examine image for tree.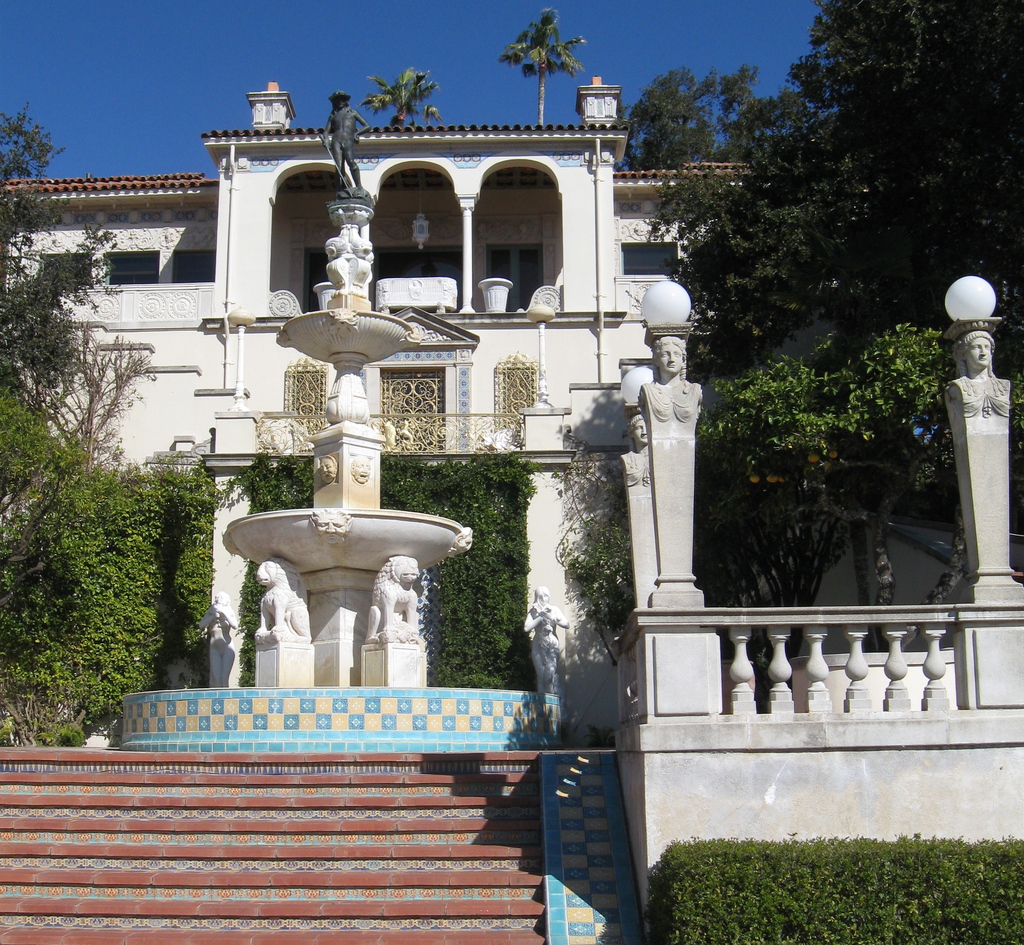
Examination result: rect(504, 10, 597, 118).
